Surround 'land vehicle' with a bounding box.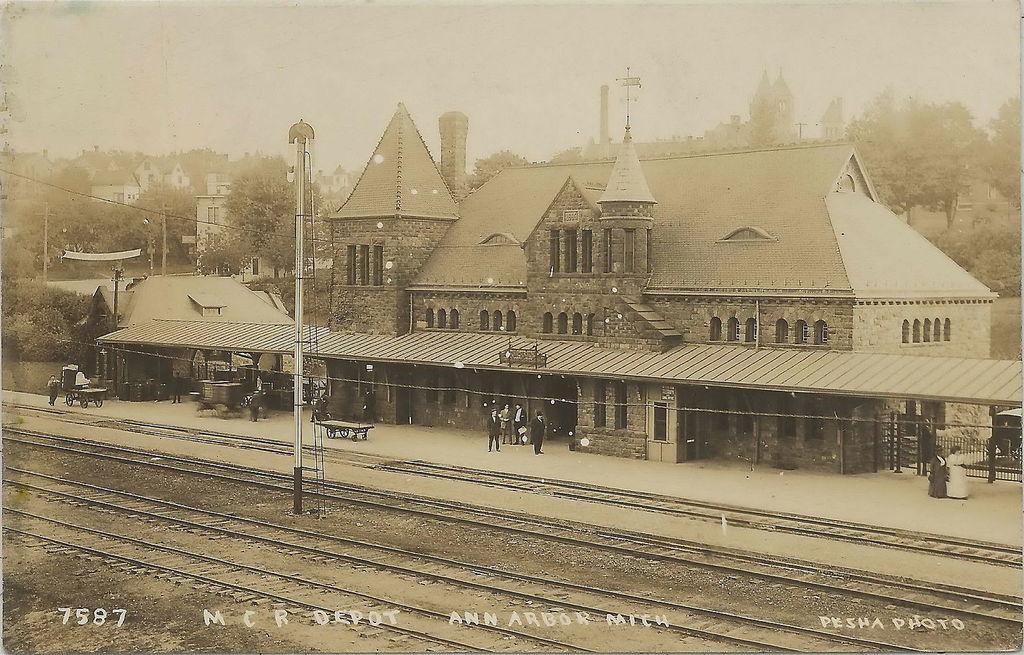
l=55, t=353, r=124, b=403.
